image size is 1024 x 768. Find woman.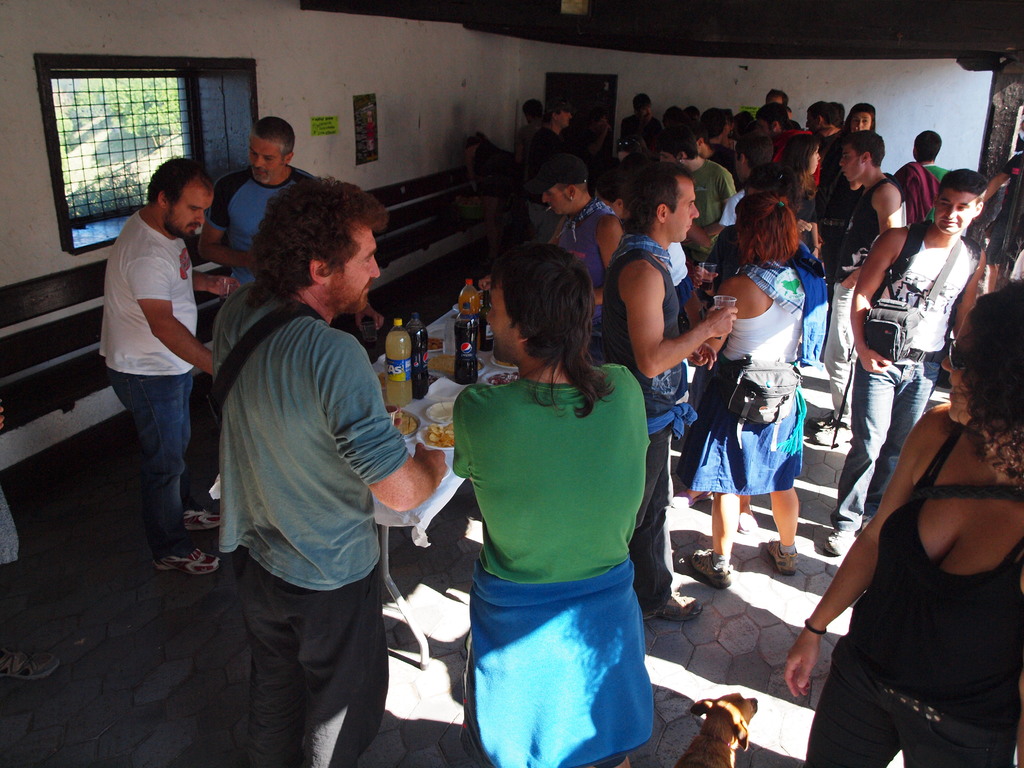
{"left": 777, "top": 135, "right": 833, "bottom": 202}.
